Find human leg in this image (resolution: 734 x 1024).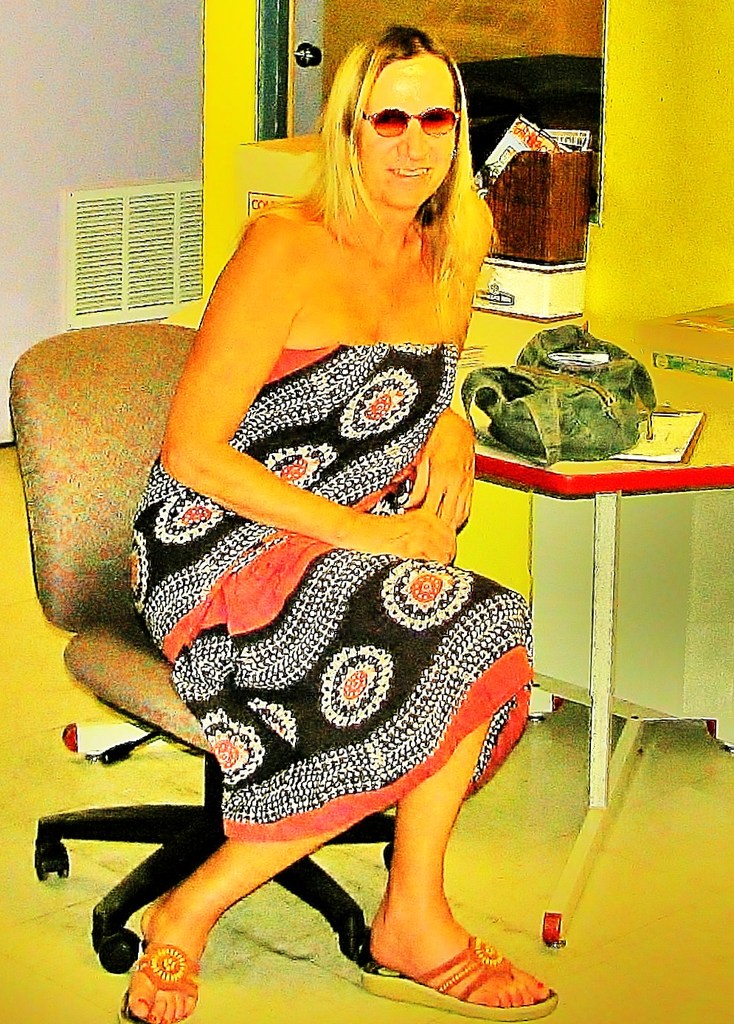
(x1=367, y1=730, x2=555, y2=1023).
